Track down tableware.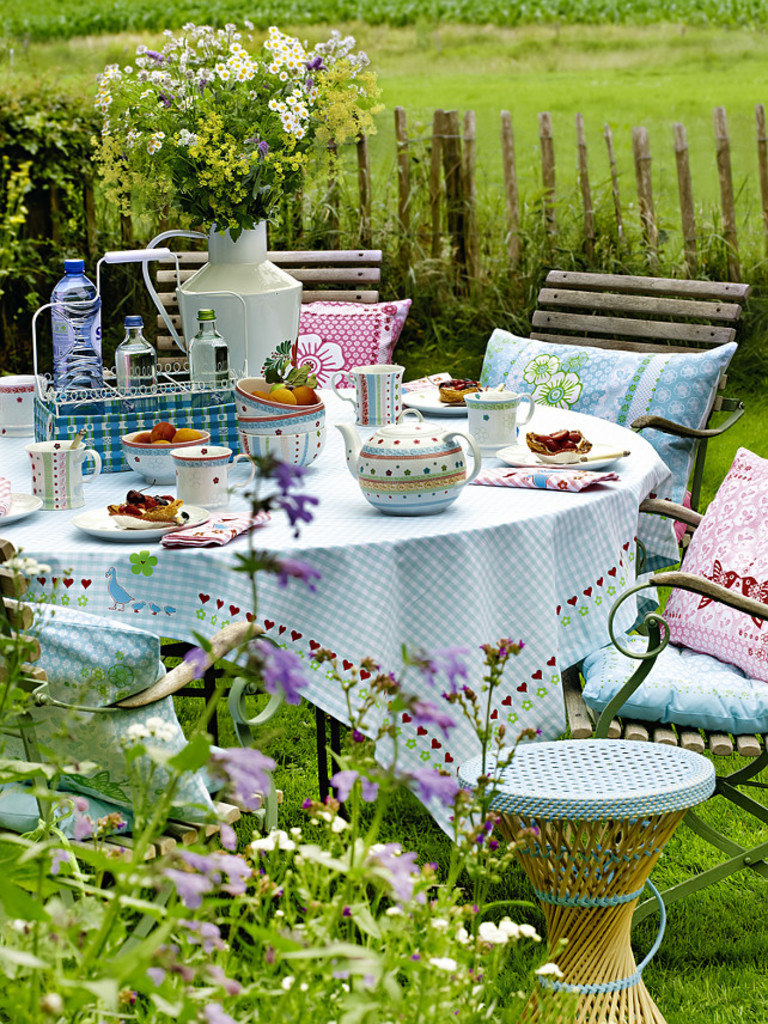
Tracked to select_region(463, 382, 544, 459).
